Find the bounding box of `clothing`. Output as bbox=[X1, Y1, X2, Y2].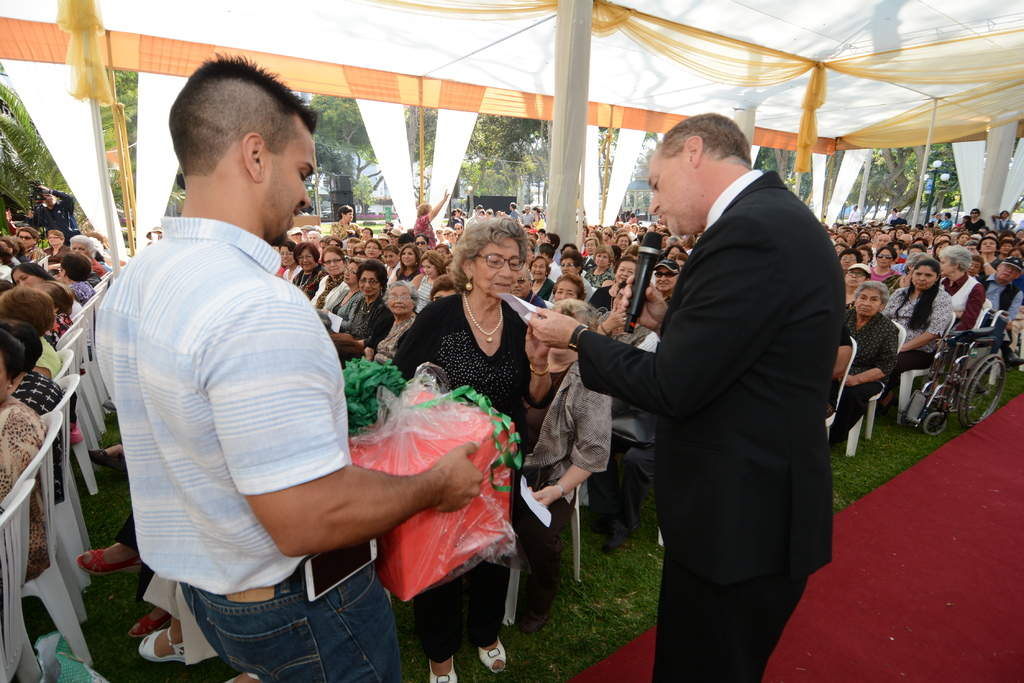
bbox=[388, 291, 556, 660].
